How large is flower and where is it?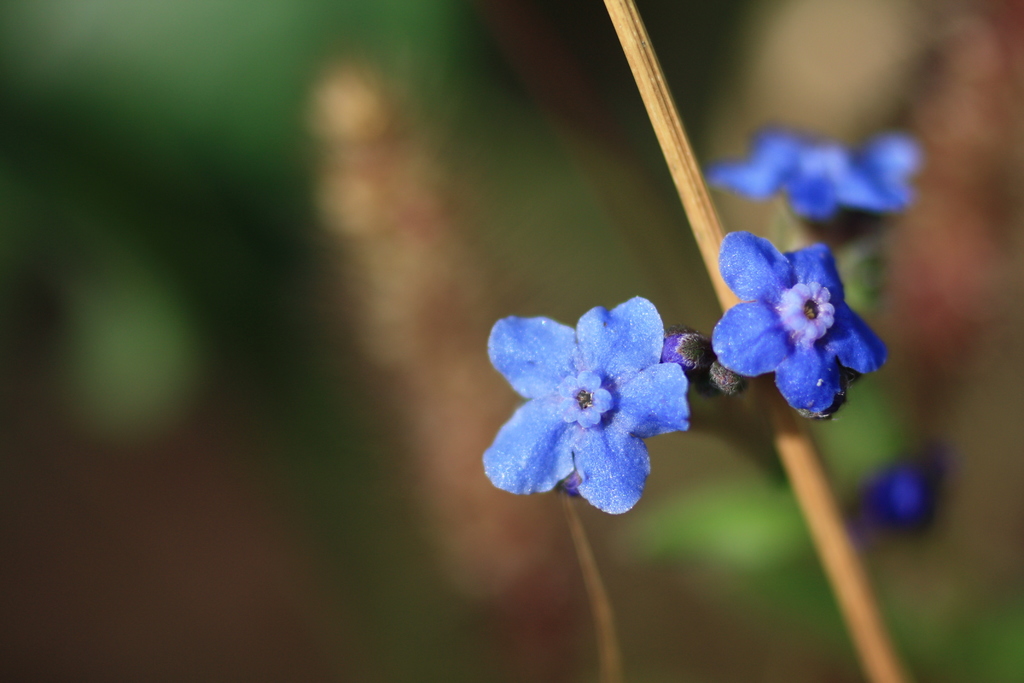
Bounding box: {"left": 698, "top": 125, "right": 902, "bottom": 227}.
